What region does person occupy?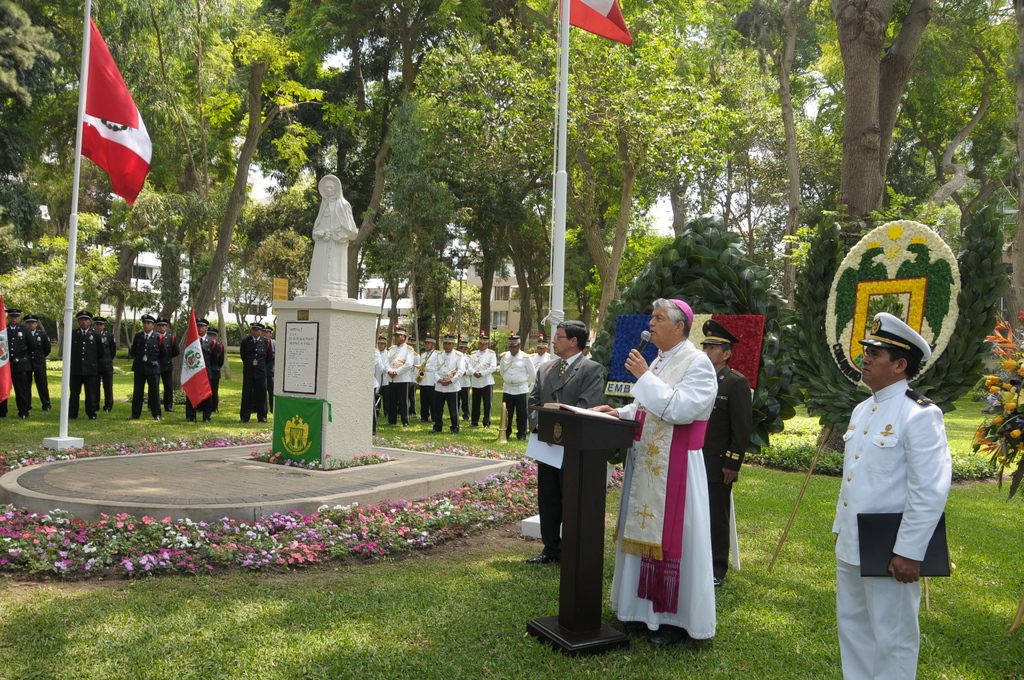
region(372, 337, 388, 418).
